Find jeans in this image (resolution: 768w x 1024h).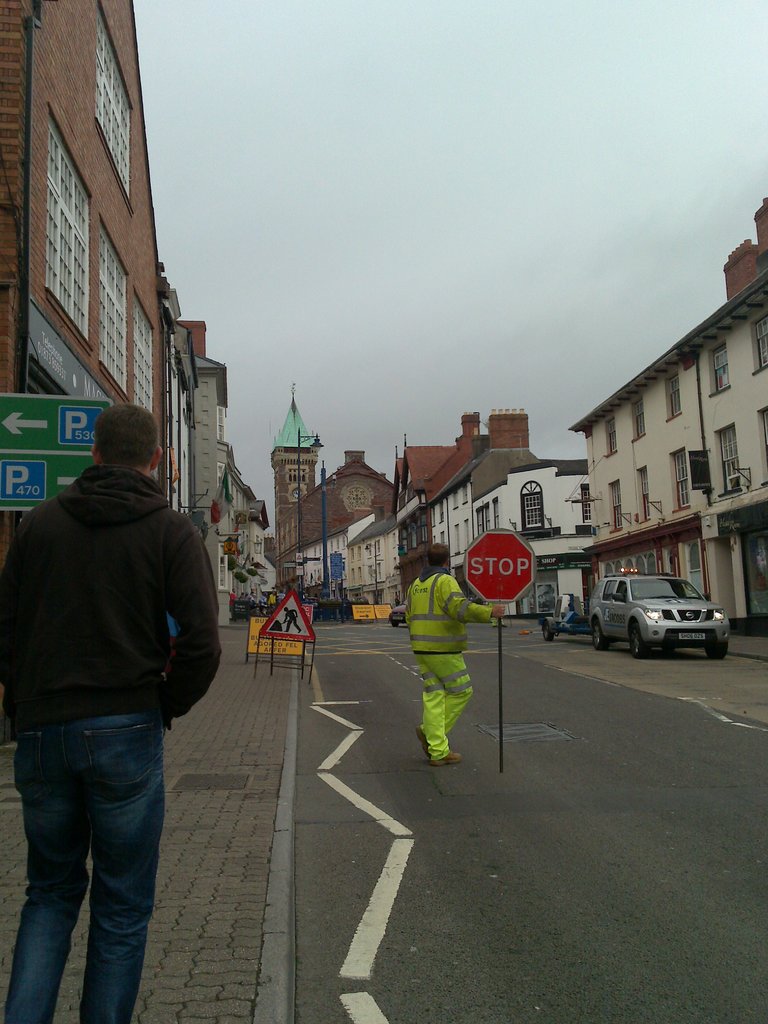
left=0, top=713, right=165, bottom=1023.
